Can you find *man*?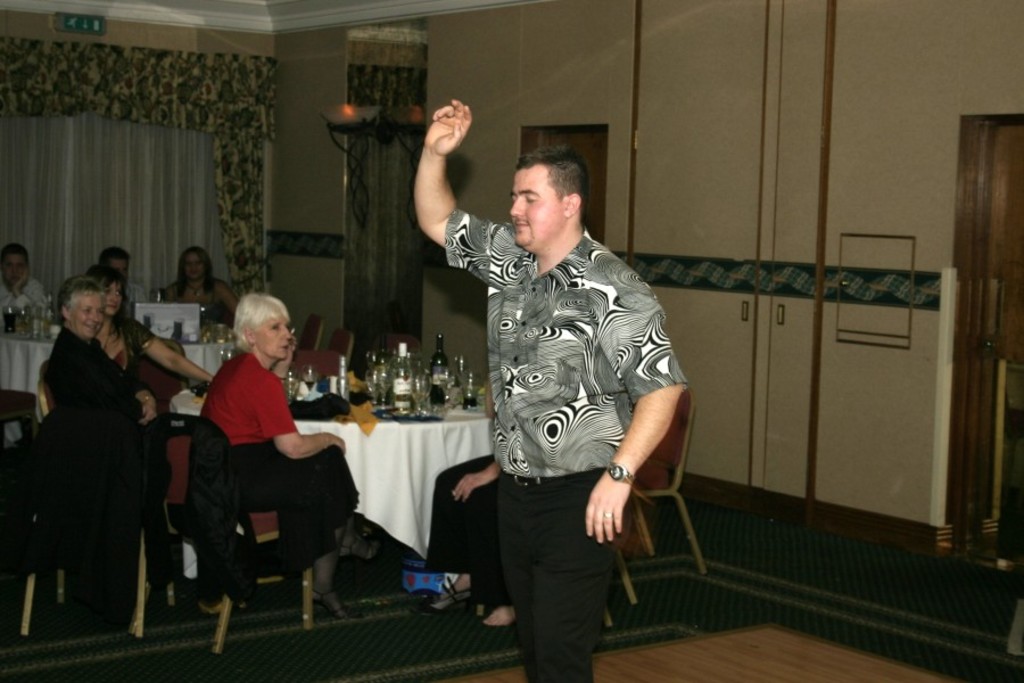
Yes, bounding box: 0/242/49/320.
